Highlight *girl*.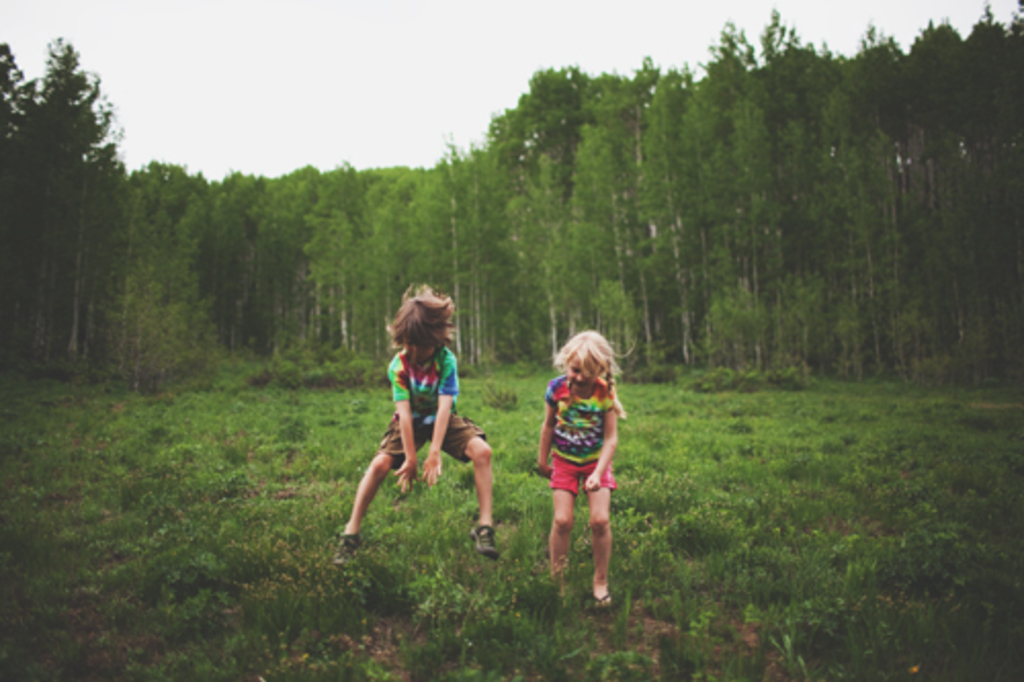
Highlighted region: {"left": 530, "top": 330, "right": 625, "bottom": 602}.
